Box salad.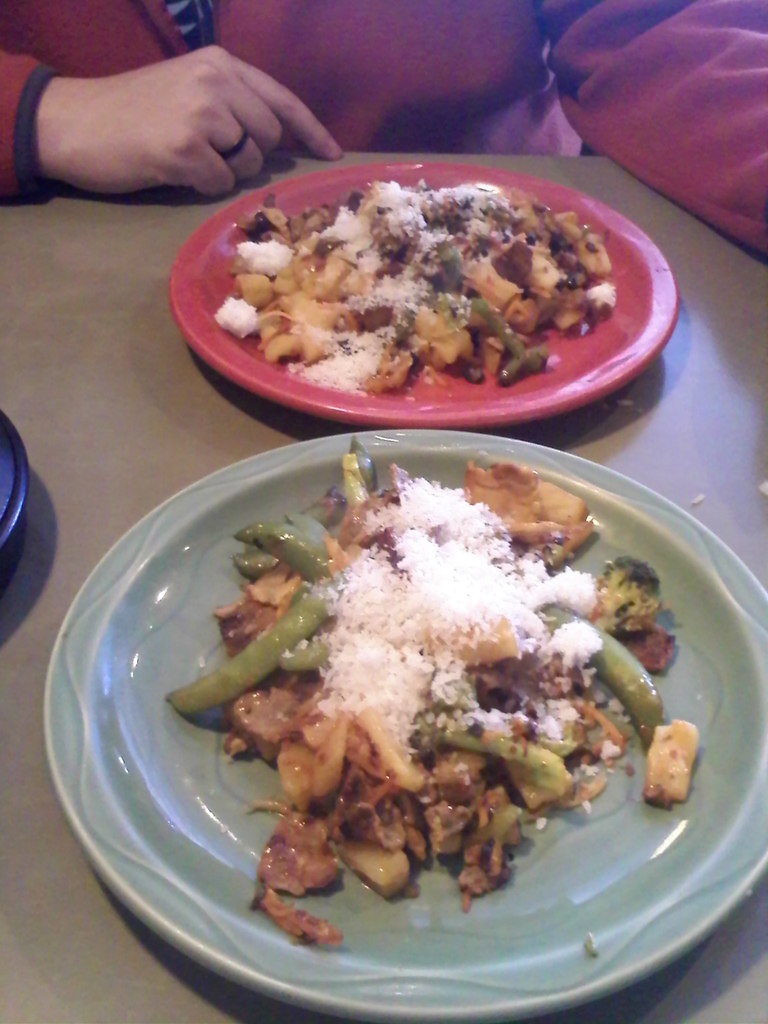
[left=164, top=428, right=688, bottom=950].
